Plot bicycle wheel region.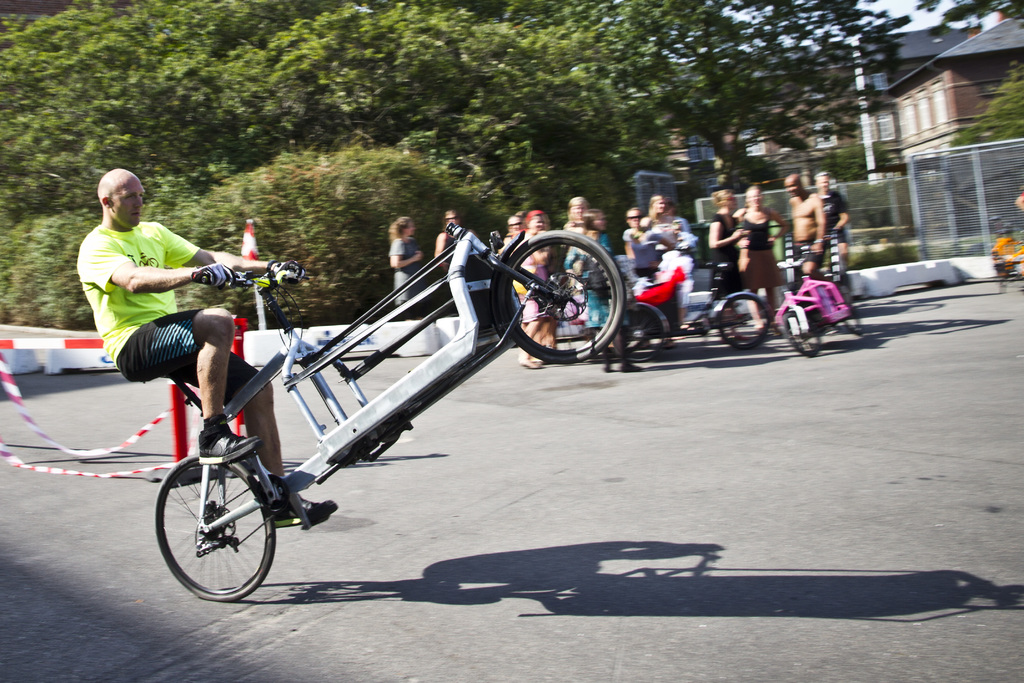
Plotted at bbox=[714, 293, 770, 352].
